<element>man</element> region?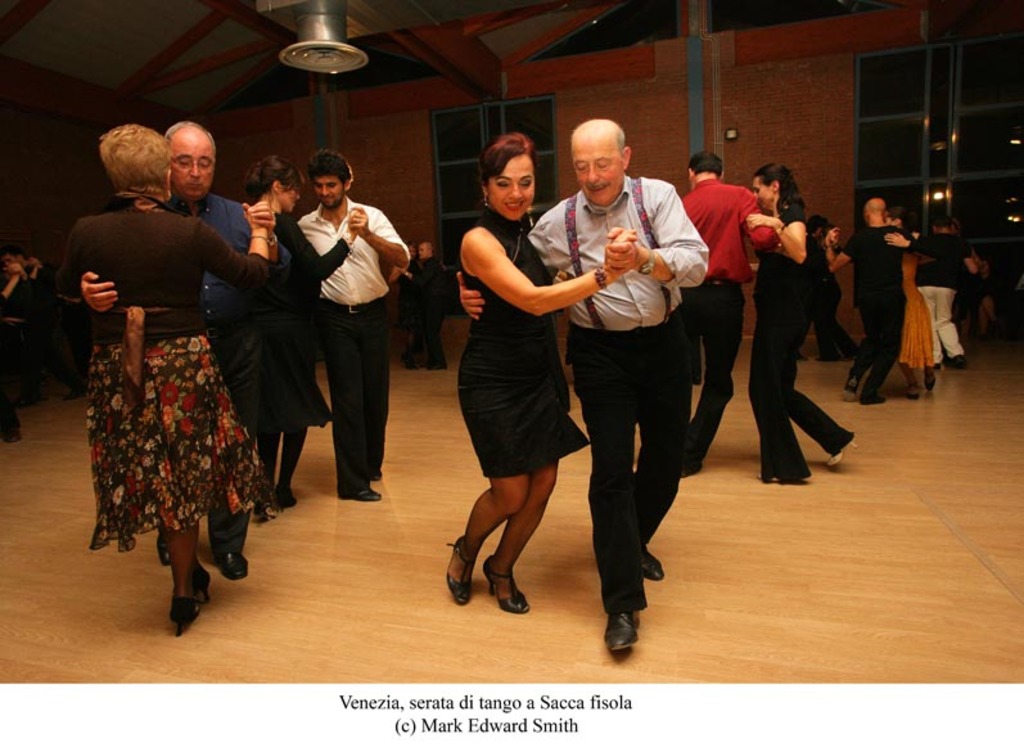
bbox=[785, 212, 825, 365]
